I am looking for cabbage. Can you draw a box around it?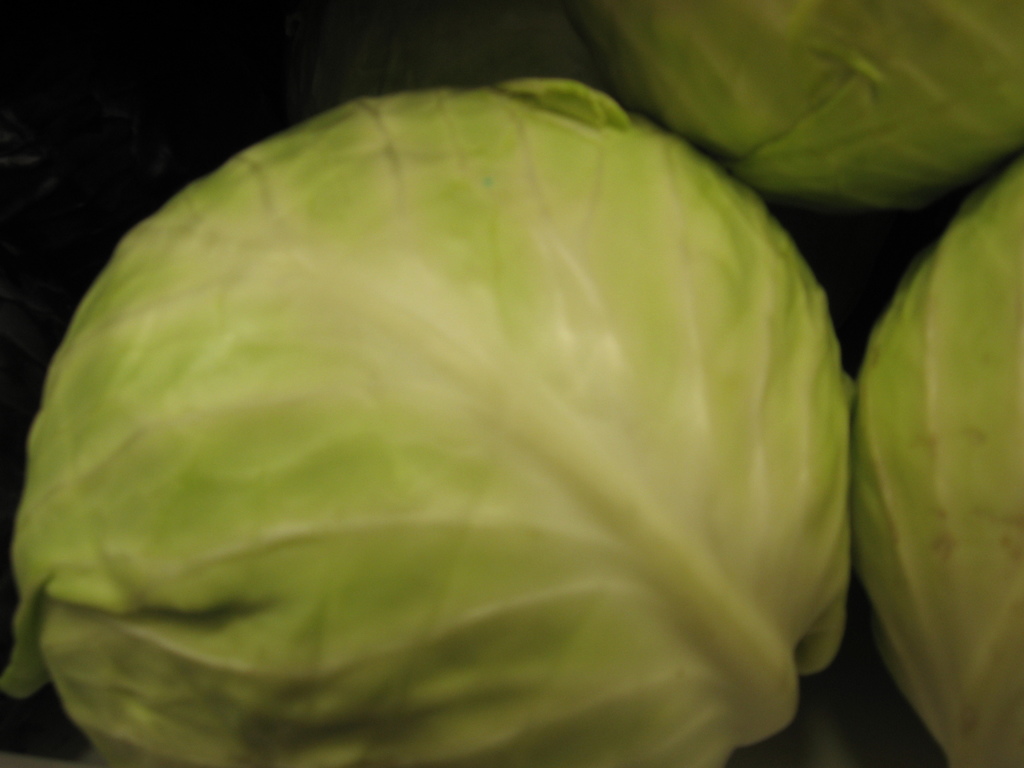
Sure, the bounding box is (x1=3, y1=77, x2=847, y2=767).
